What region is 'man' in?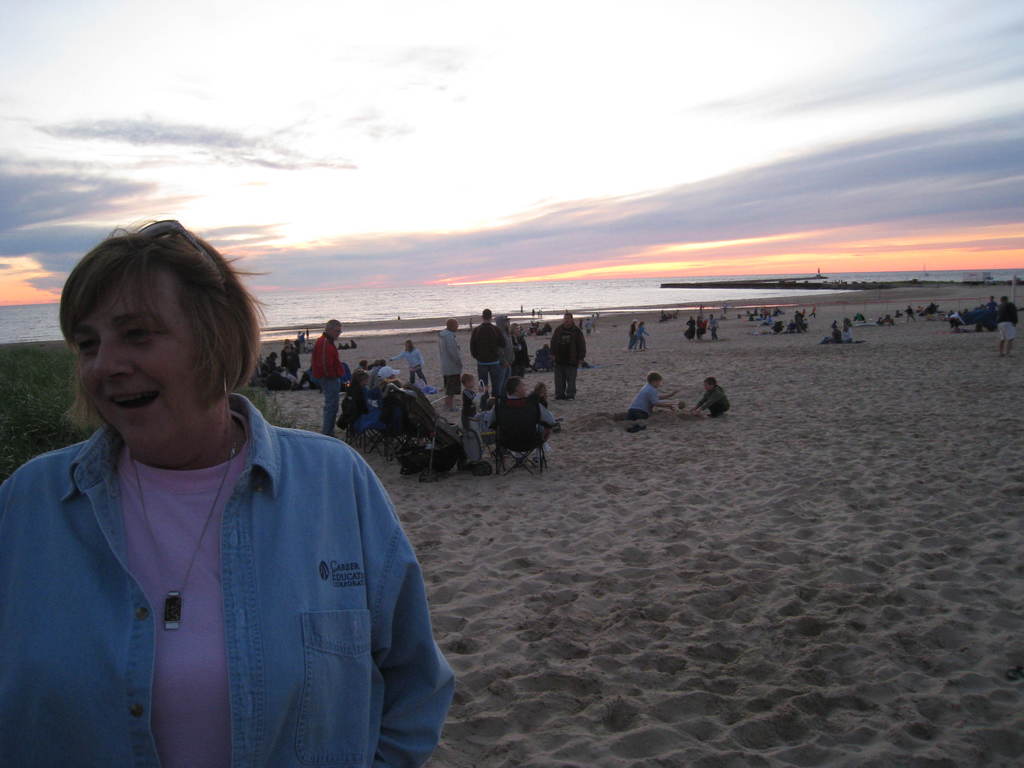
<box>307,317,348,445</box>.
